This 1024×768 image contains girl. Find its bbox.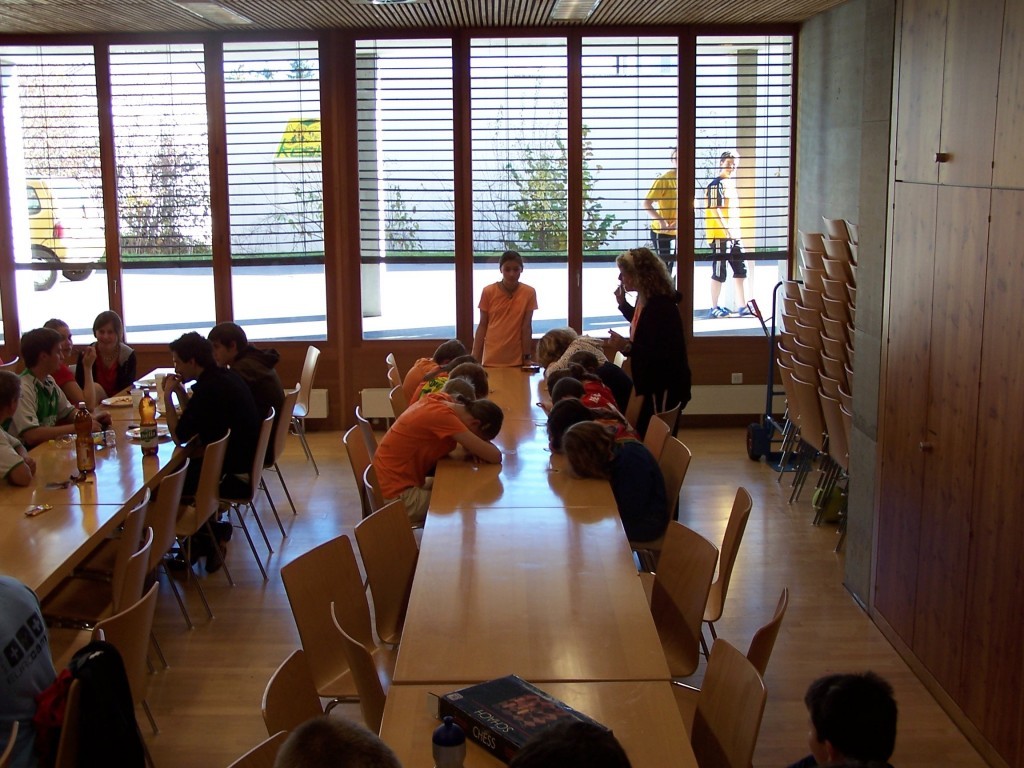
616 248 688 438.
